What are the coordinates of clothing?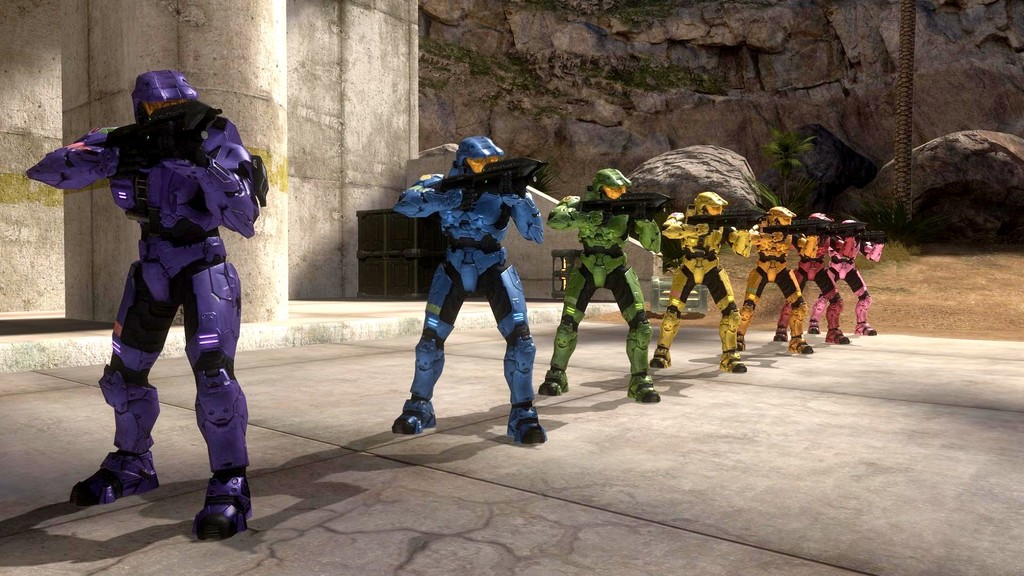
locate(774, 213, 838, 356).
